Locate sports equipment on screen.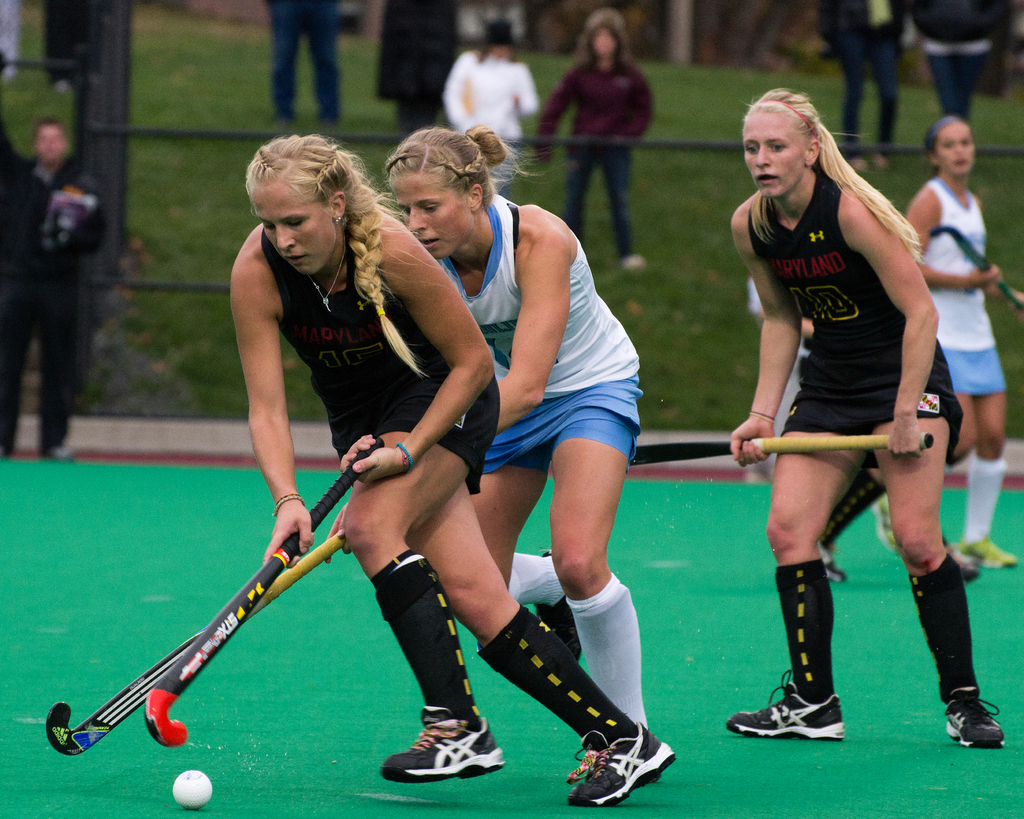
On screen at 42 529 350 759.
